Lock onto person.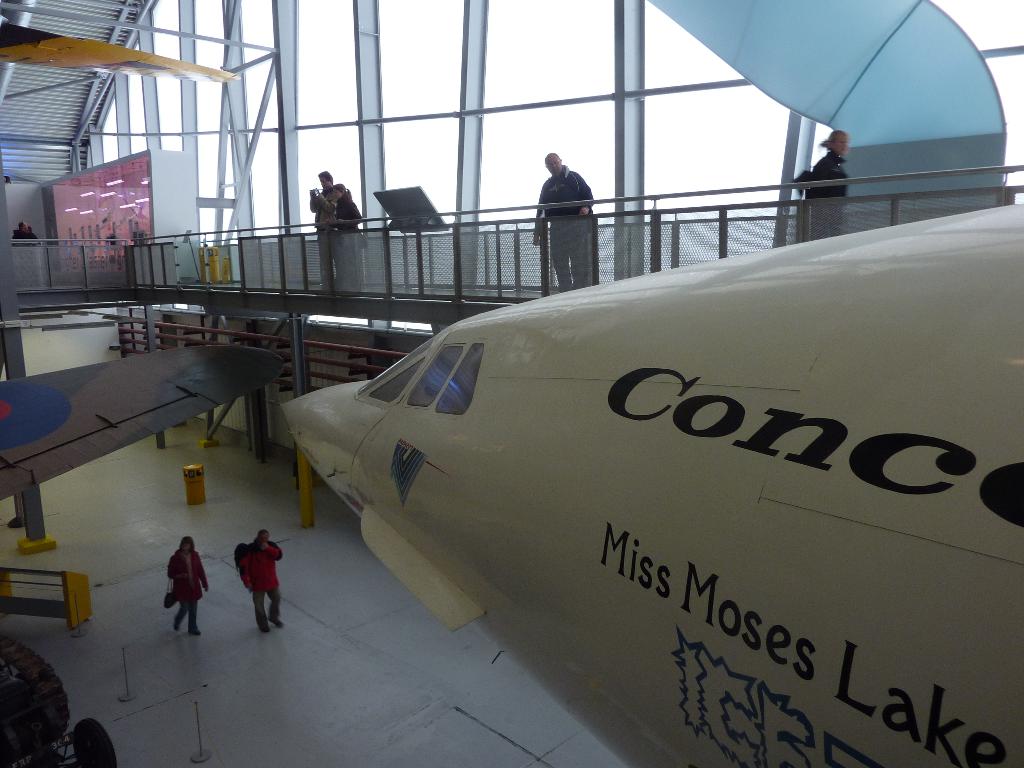
Locked: bbox=[803, 135, 847, 242].
